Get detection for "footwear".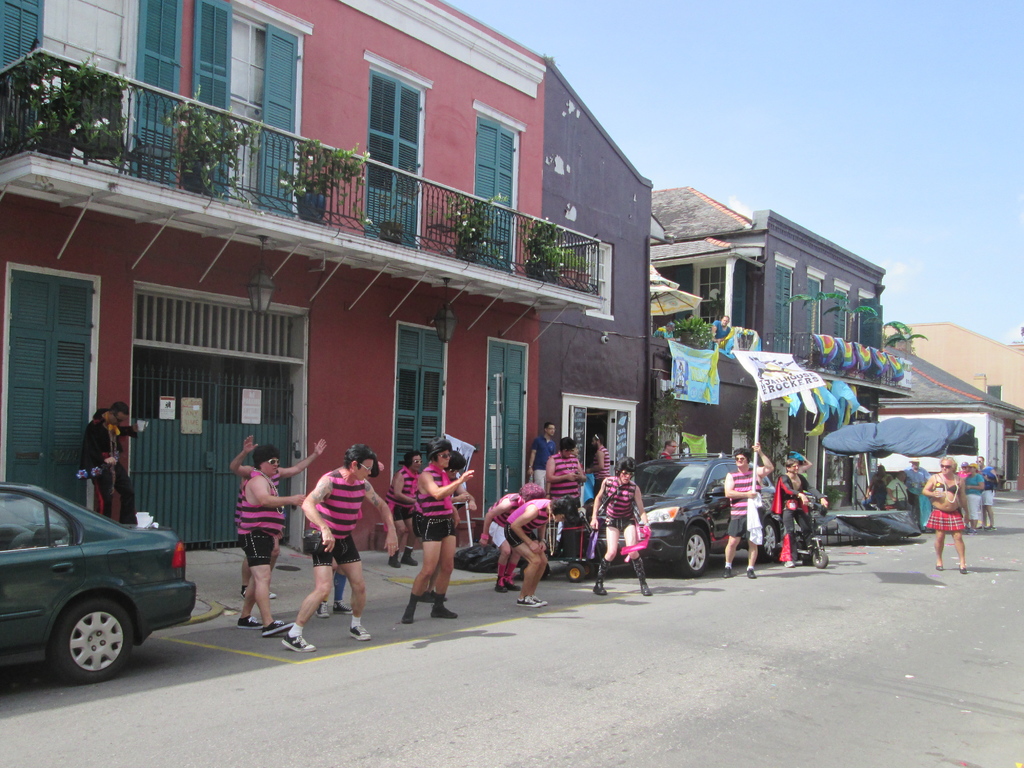
Detection: [x1=347, y1=623, x2=367, y2=643].
